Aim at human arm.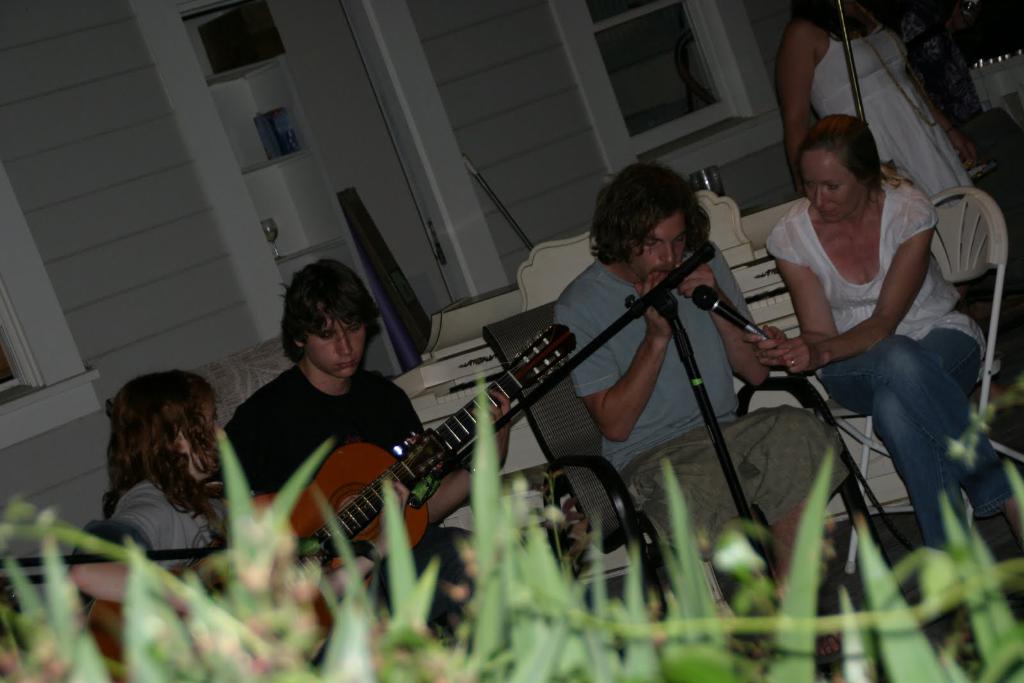
Aimed at bbox(772, 189, 946, 375).
